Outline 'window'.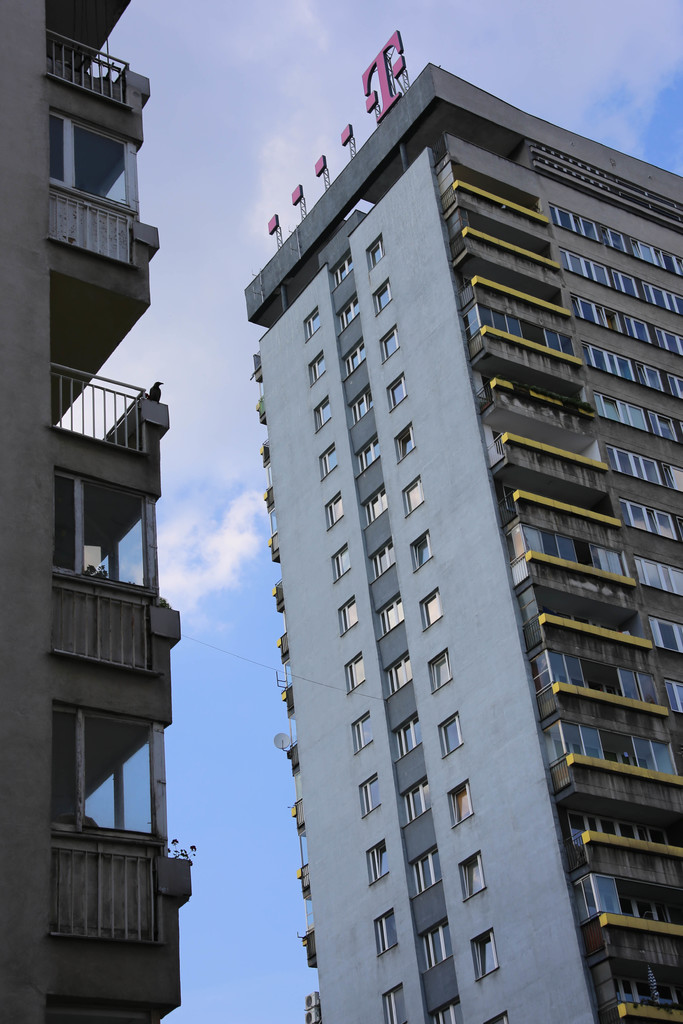
Outline: l=528, t=654, r=682, b=717.
